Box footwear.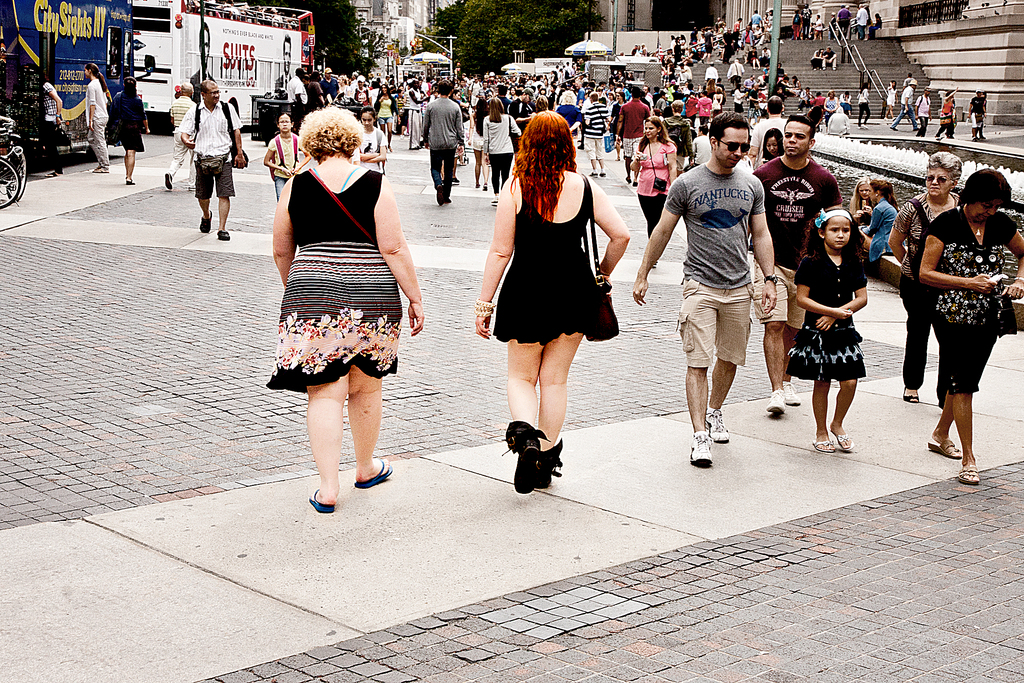
<region>588, 172, 596, 174</region>.
